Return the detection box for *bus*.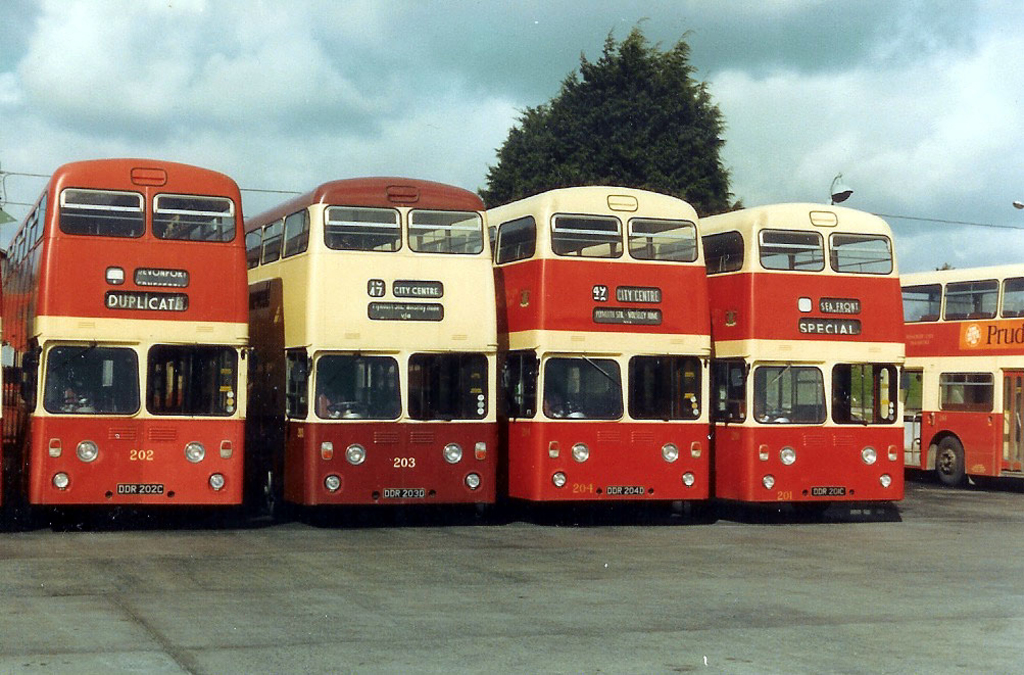
pyautogui.locateOnScreen(242, 175, 498, 519).
